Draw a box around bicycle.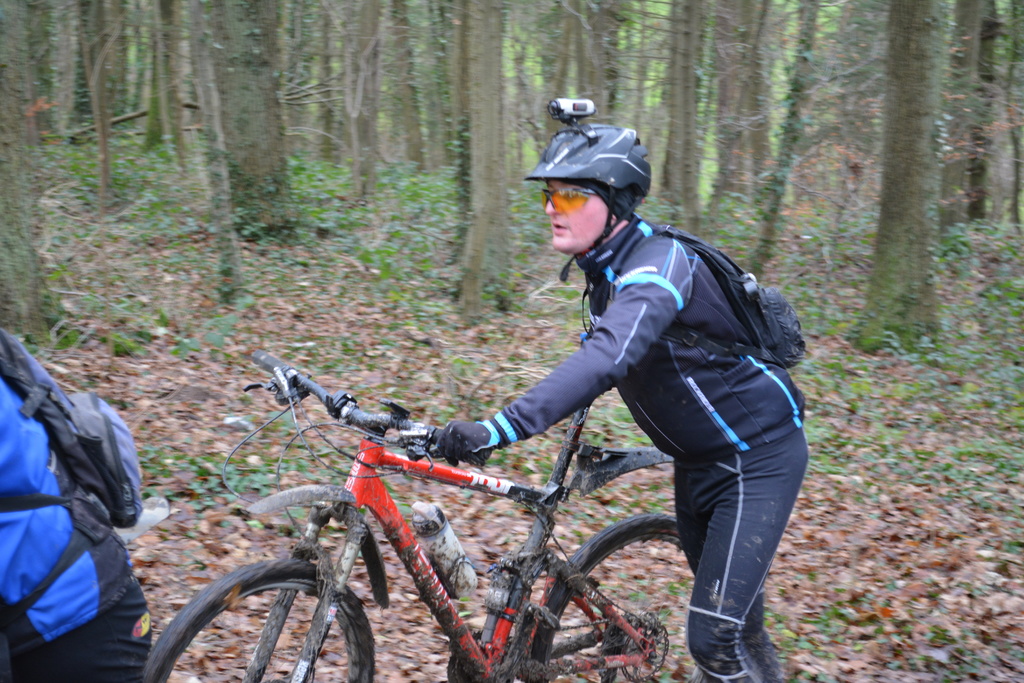
(left=204, top=372, right=696, bottom=682).
